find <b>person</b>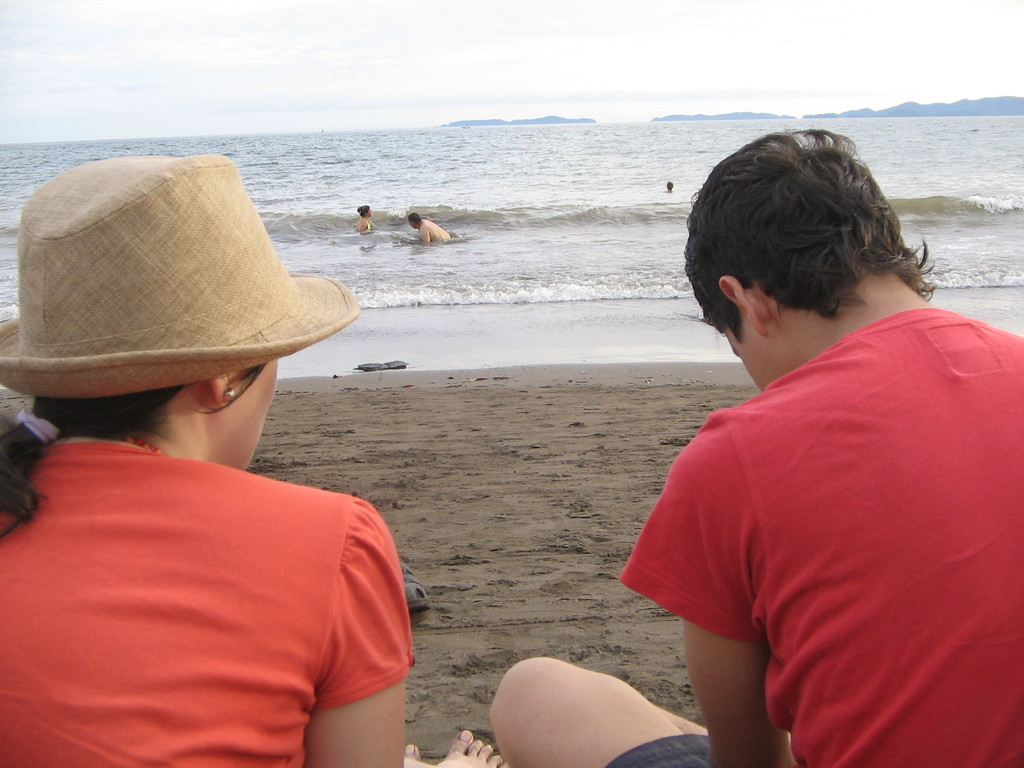
{"x1": 662, "y1": 179, "x2": 677, "y2": 193}
